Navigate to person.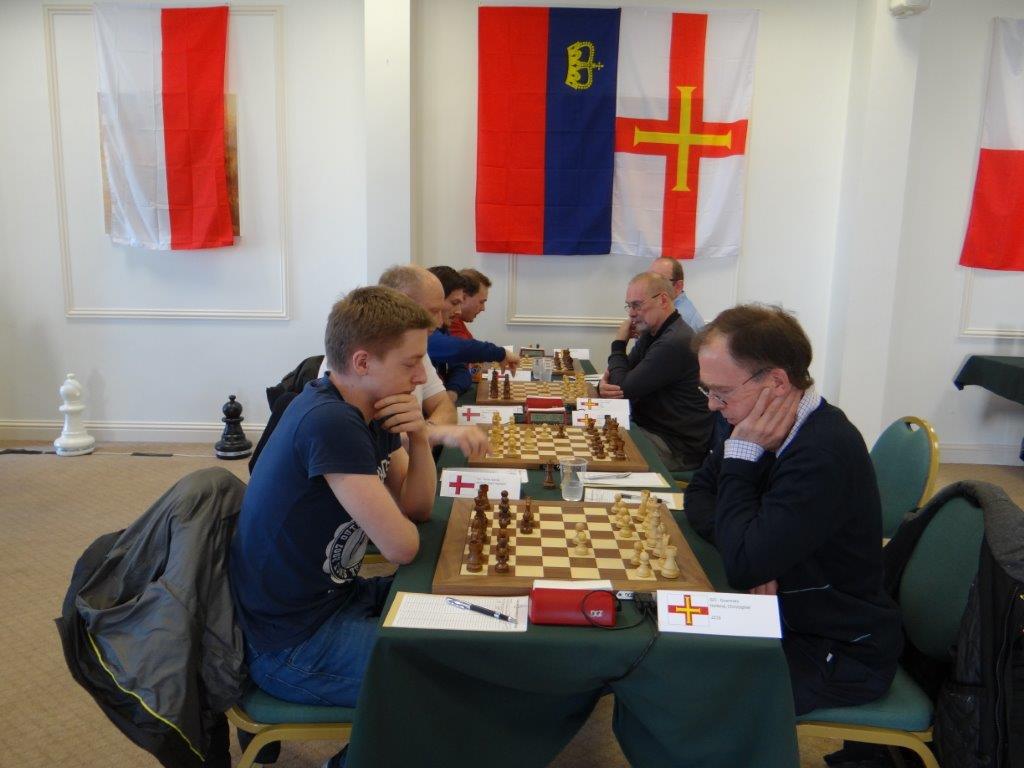
Navigation target: {"left": 435, "top": 267, "right": 525, "bottom": 397}.
